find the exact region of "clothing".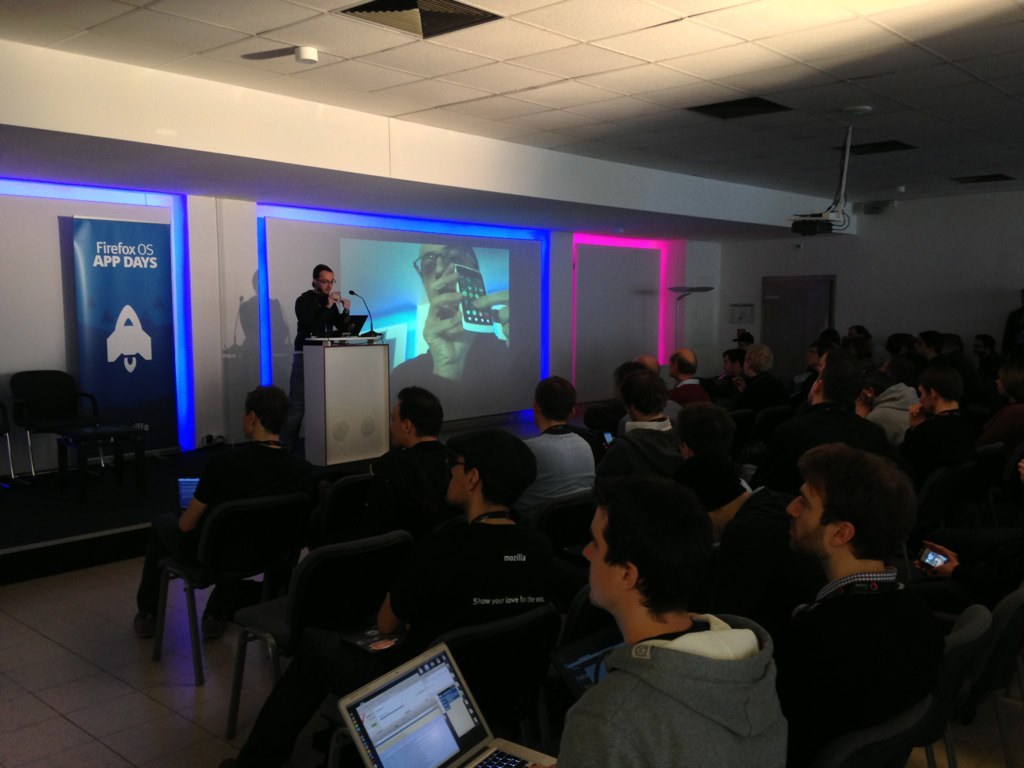
Exact region: {"left": 135, "top": 437, "right": 314, "bottom": 628}.
